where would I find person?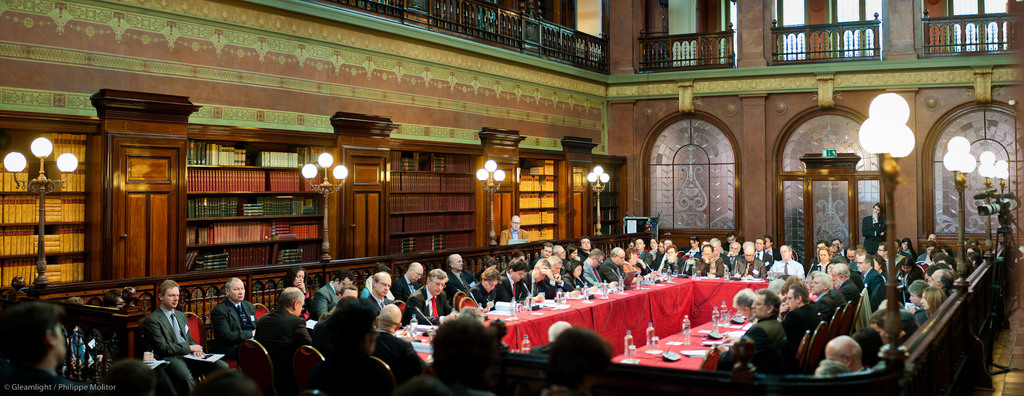
At box(318, 270, 357, 318).
